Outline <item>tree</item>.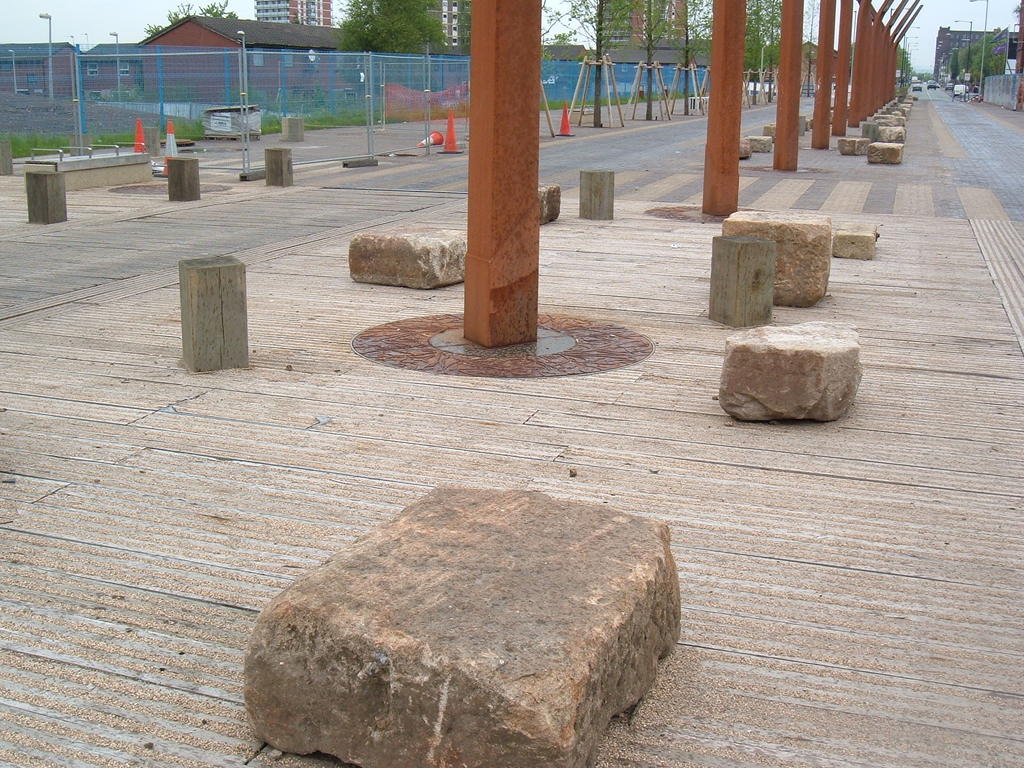
Outline: left=731, top=0, right=797, bottom=95.
